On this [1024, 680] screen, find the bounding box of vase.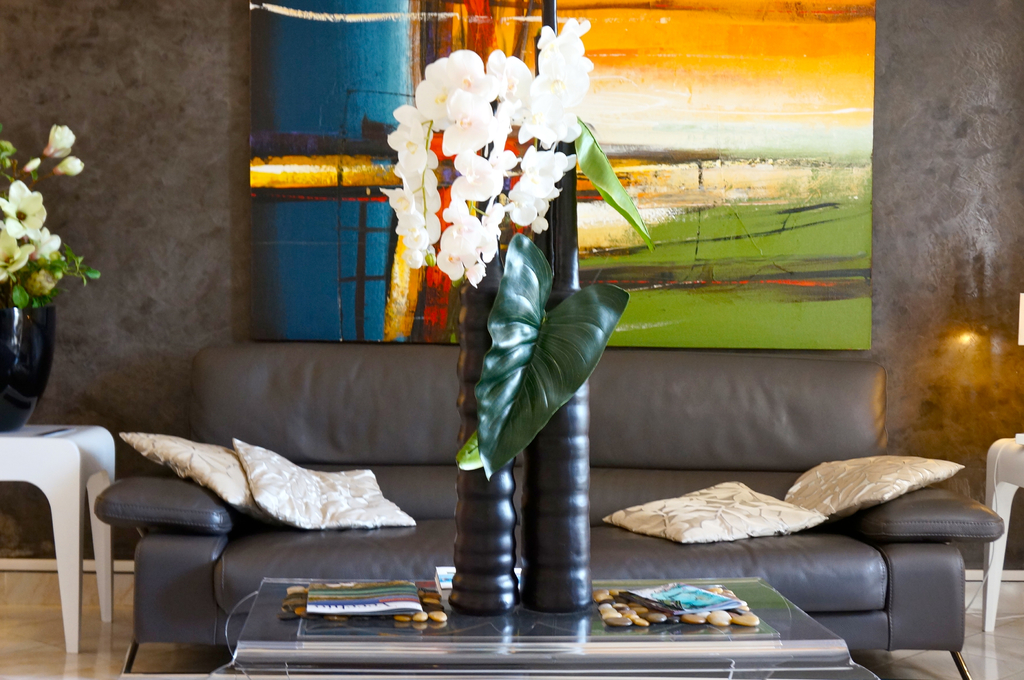
Bounding box: bbox(518, 139, 593, 620).
